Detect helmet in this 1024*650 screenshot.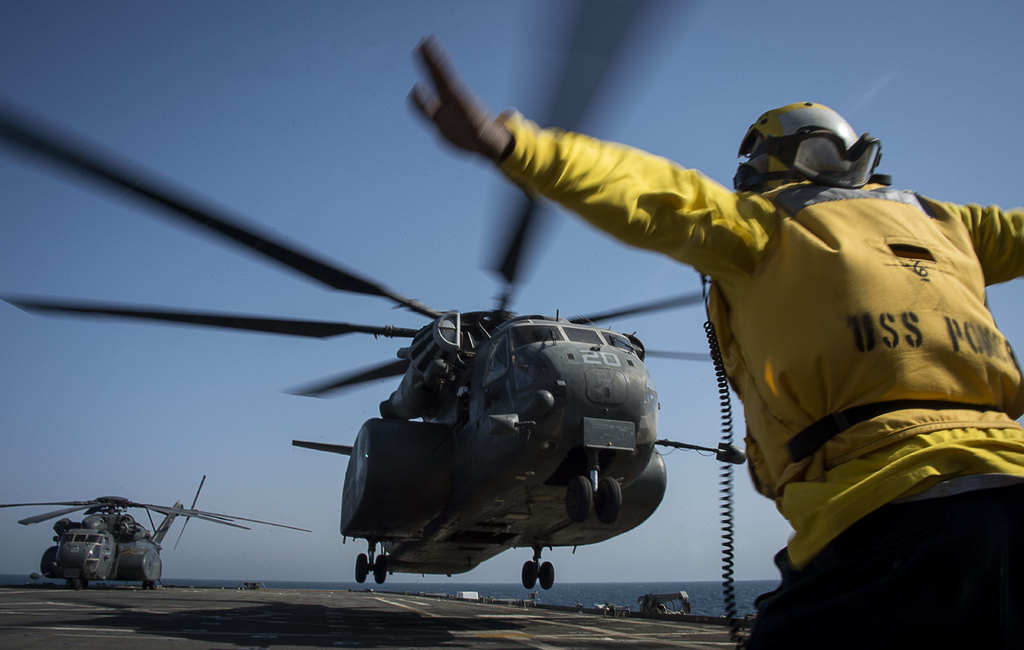
Detection: [left=746, top=108, right=880, bottom=198].
